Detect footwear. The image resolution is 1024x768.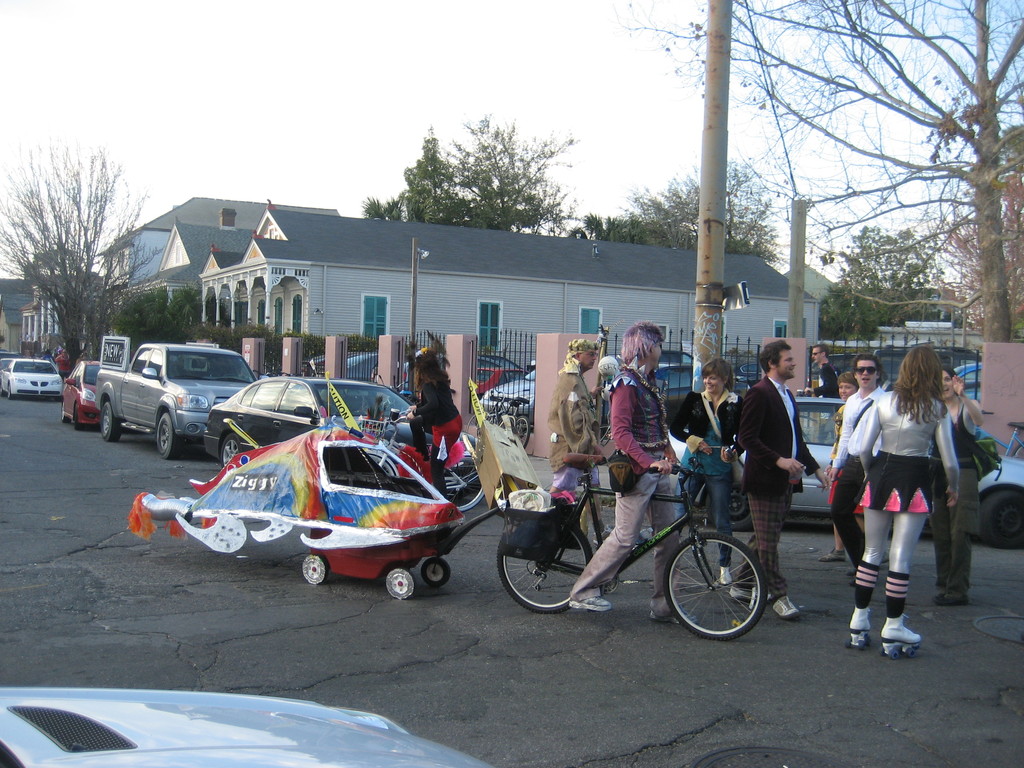
<region>852, 608, 870, 629</region>.
